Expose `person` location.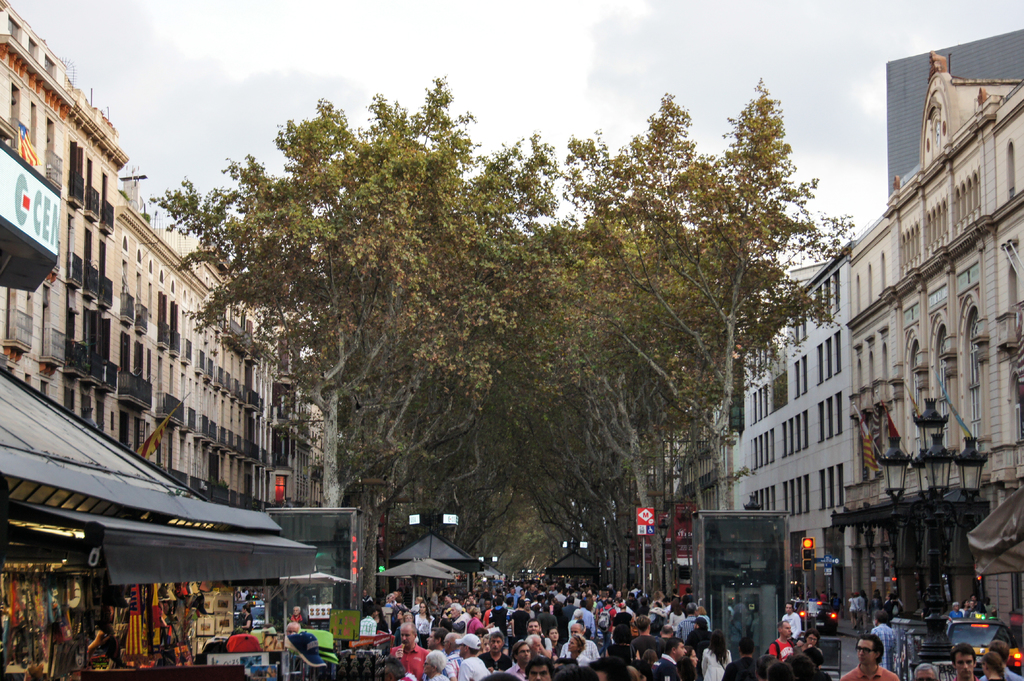
Exposed at [632,586,644,601].
